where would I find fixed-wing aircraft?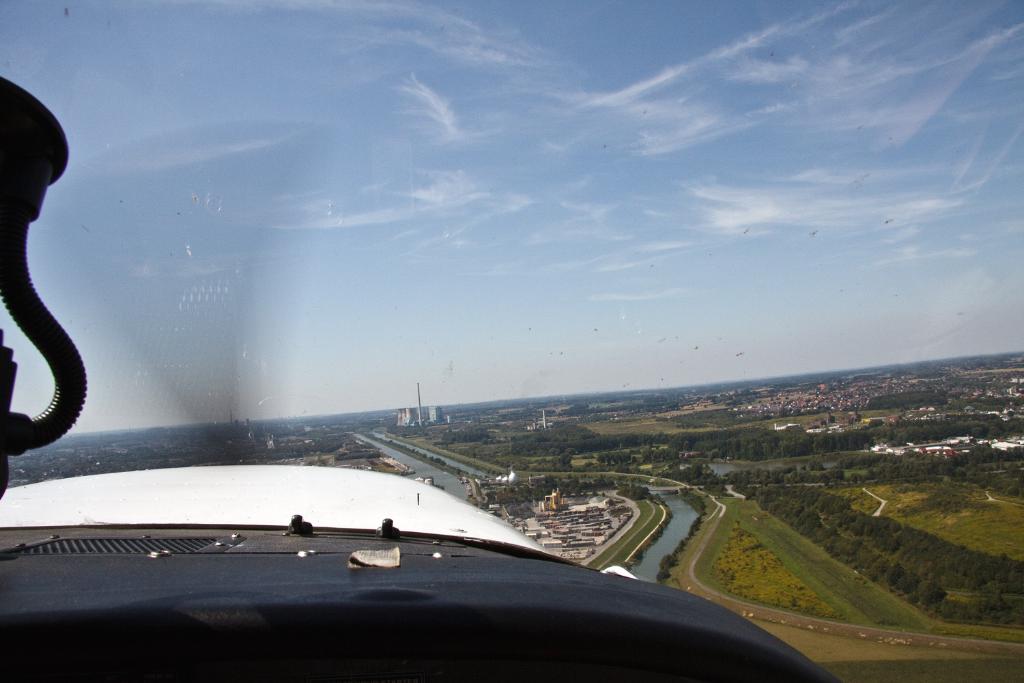
At <box>0,64,848,681</box>.
